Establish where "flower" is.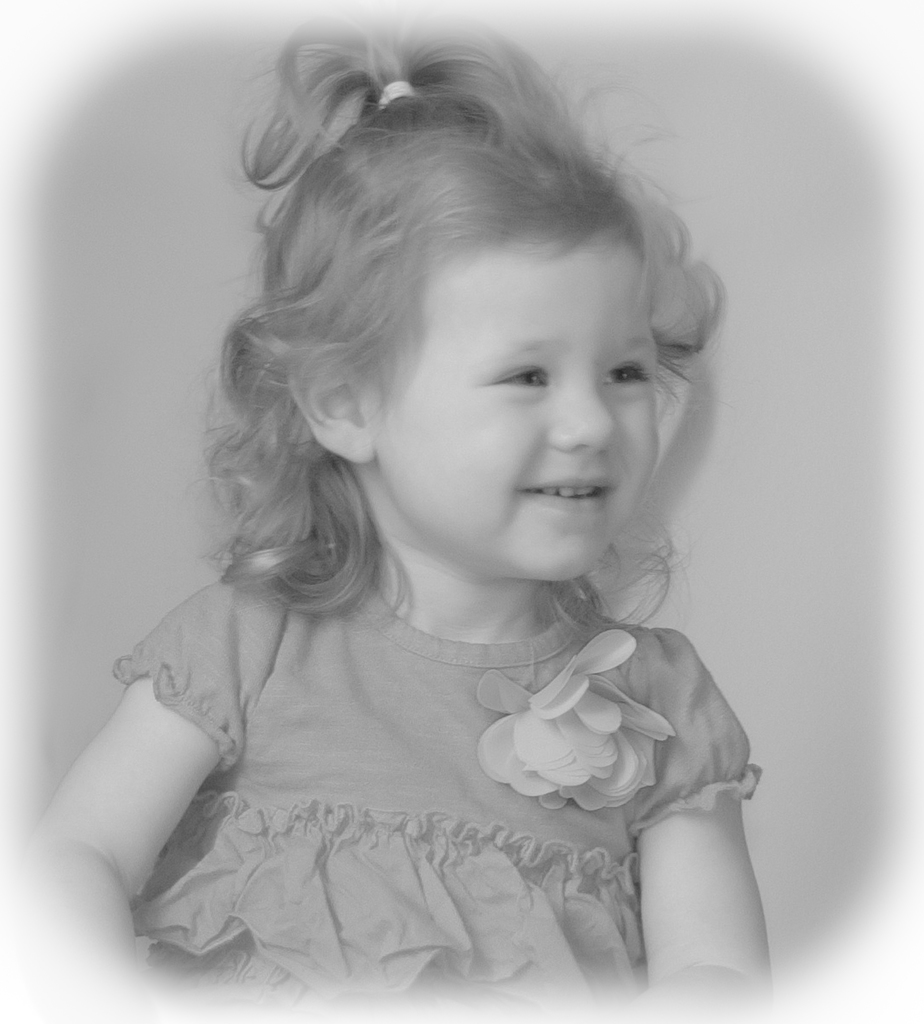
Established at (x1=472, y1=634, x2=722, y2=833).
